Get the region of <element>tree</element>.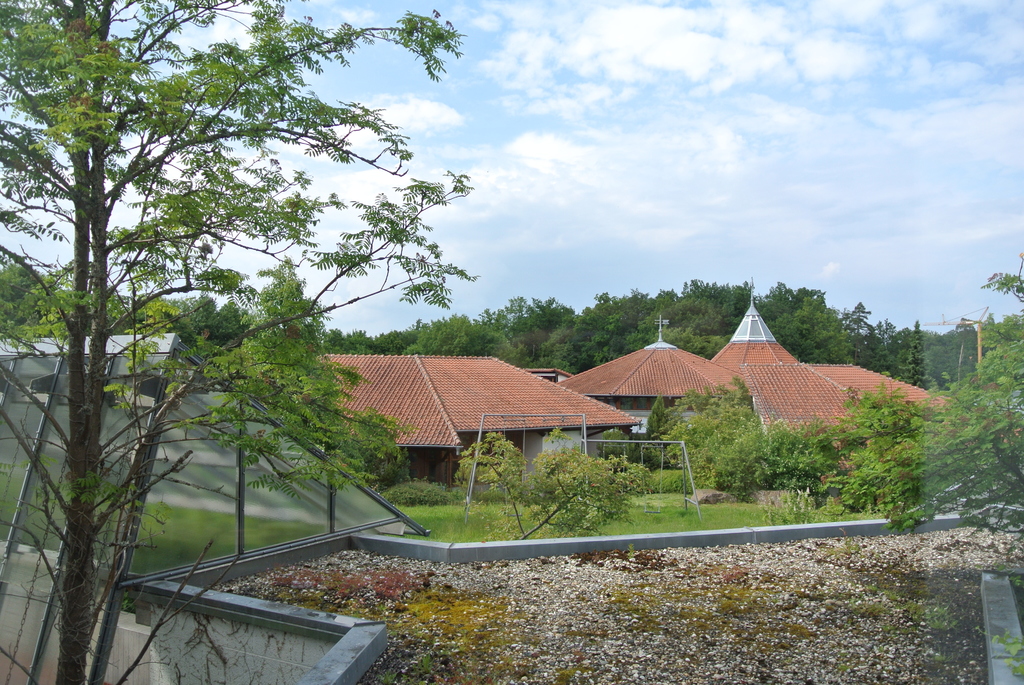
Rect(35, 5, 568, 629).
